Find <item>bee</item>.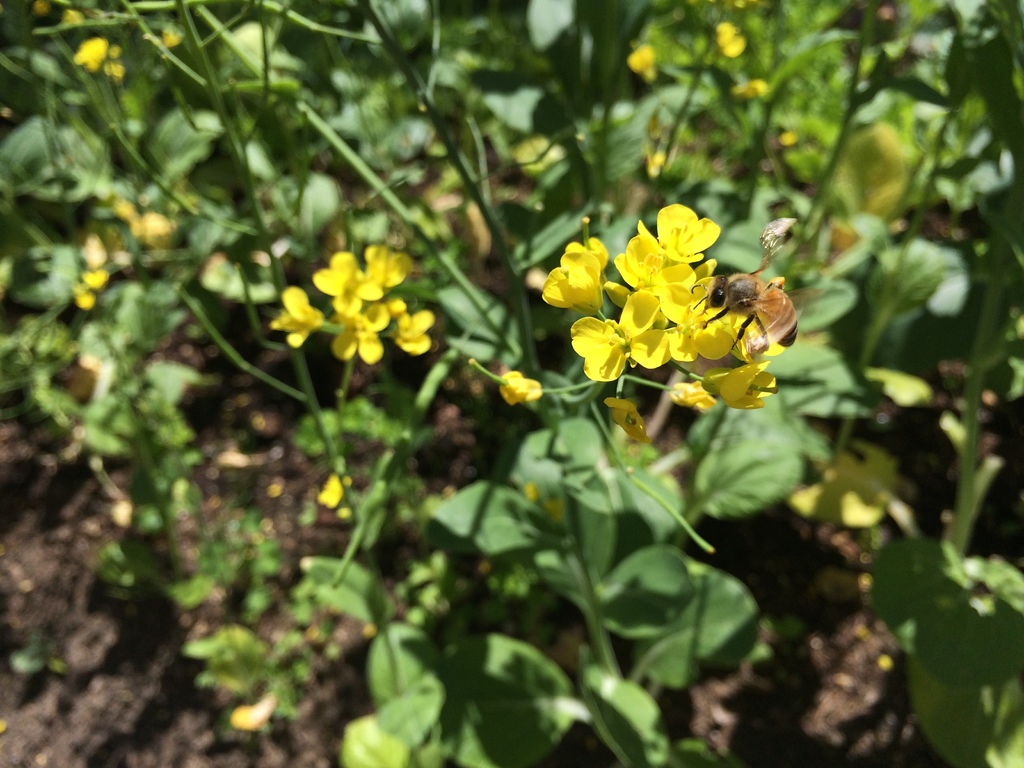
Rect(703, 241, 796, 362).
